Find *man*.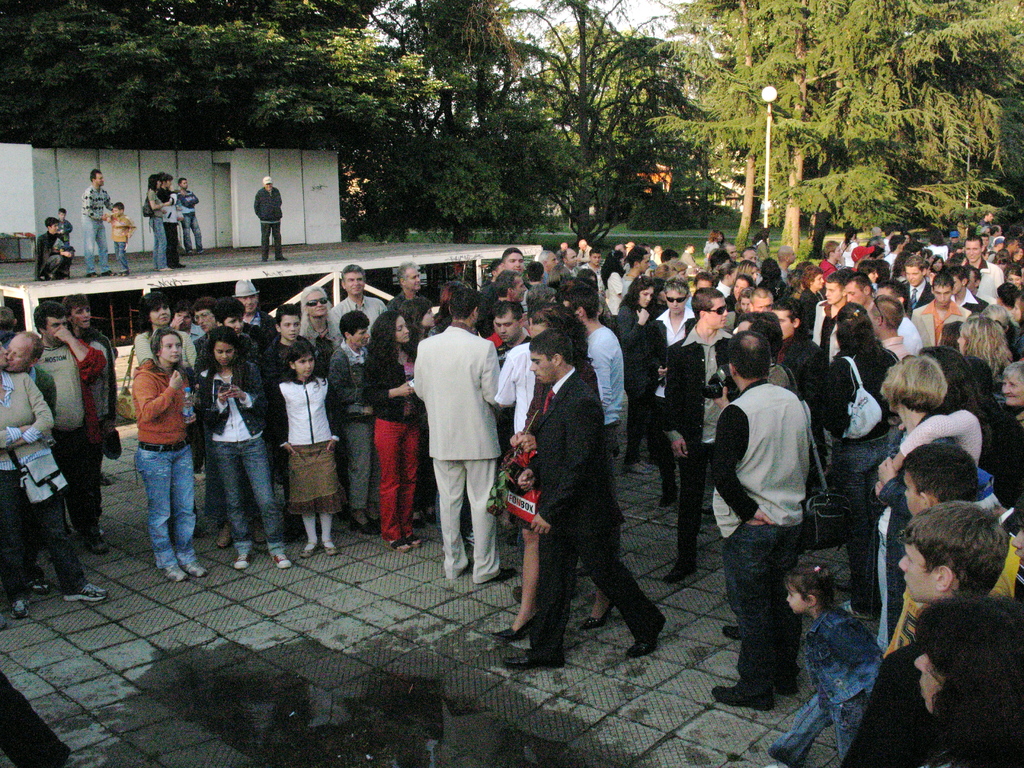
crop(227, 275, 276, 346).
